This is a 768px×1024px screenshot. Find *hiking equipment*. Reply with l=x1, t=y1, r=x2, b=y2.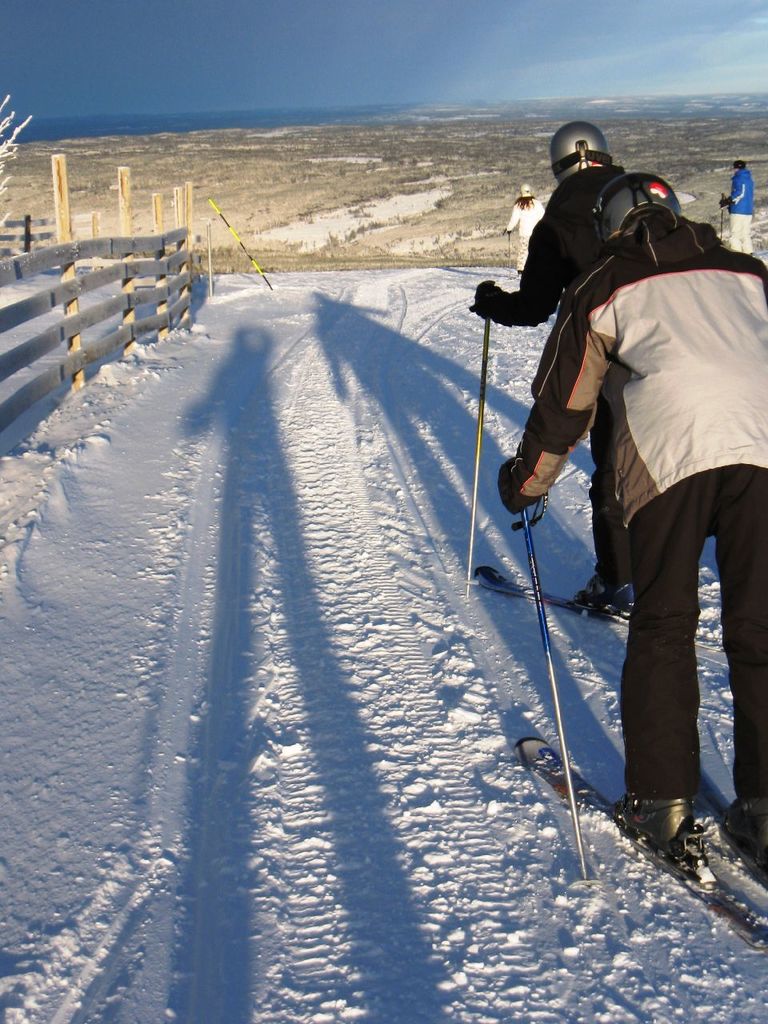
l=462, t=278, r=498, b=612.
